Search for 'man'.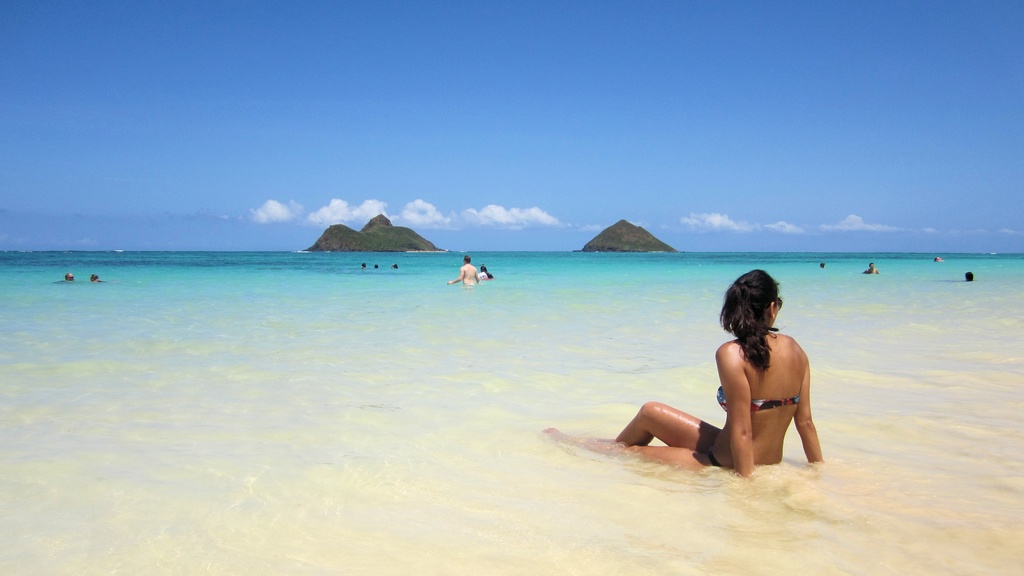
Found at BBox(63, 269, 76, 284).
